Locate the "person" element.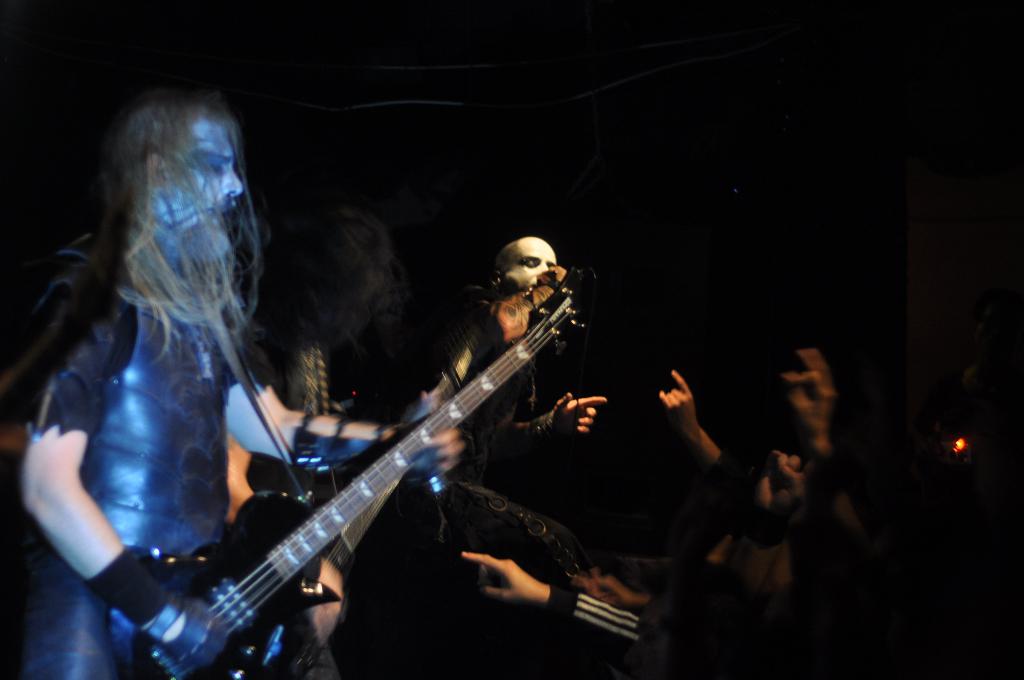
Element bbox: 415 231 611 586.
